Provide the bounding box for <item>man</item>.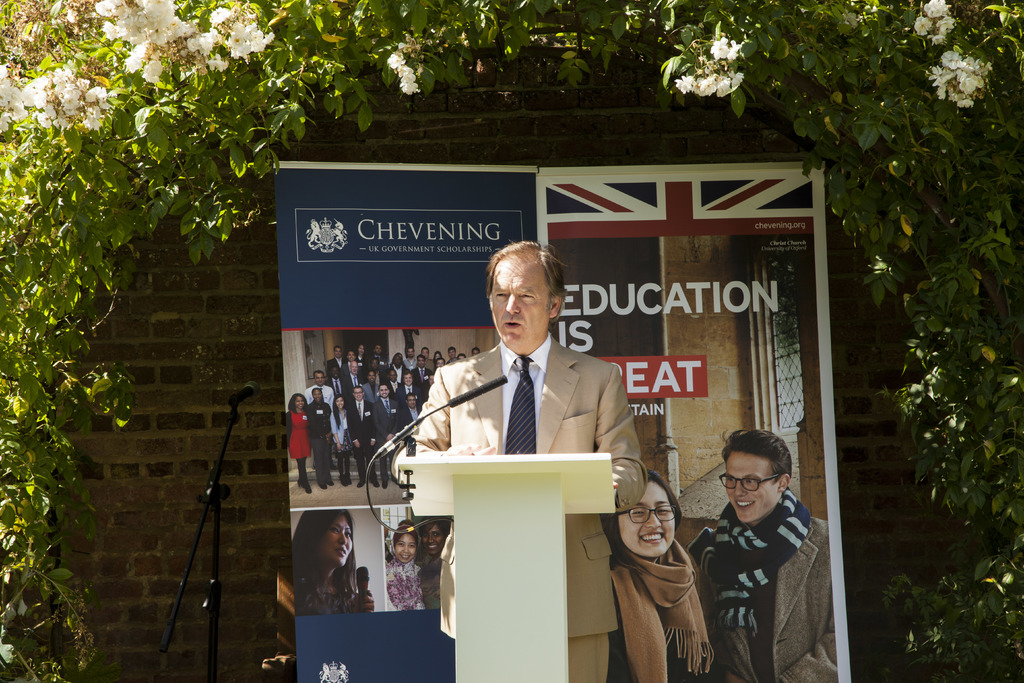
696, 421, 837, 675.
